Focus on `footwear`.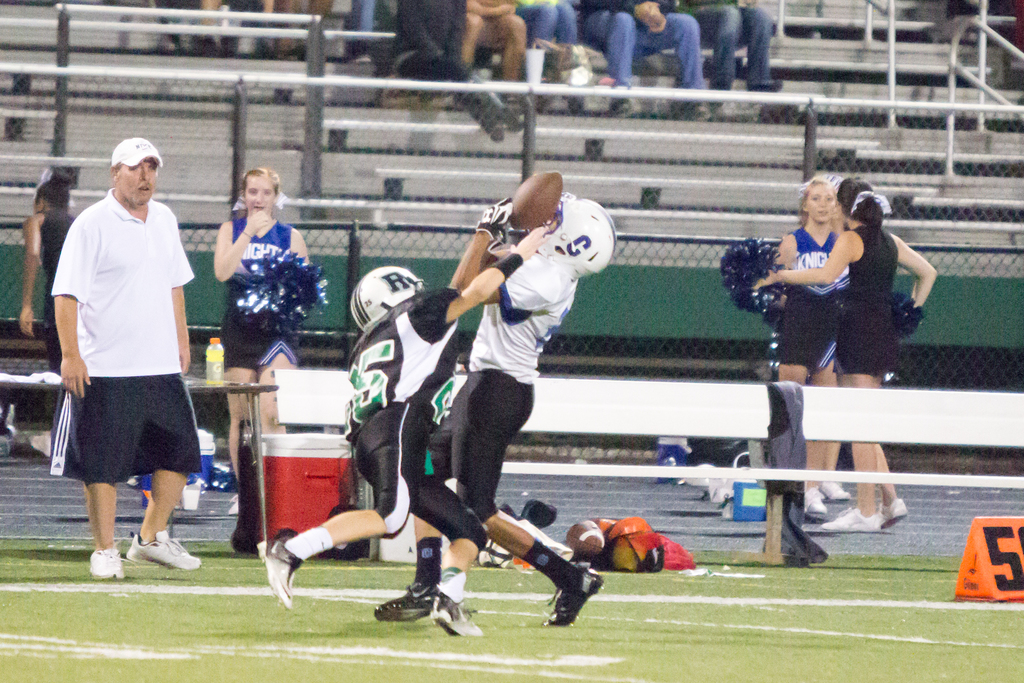
Focused at x1=820 y1=479 x2=851 y2=504.
